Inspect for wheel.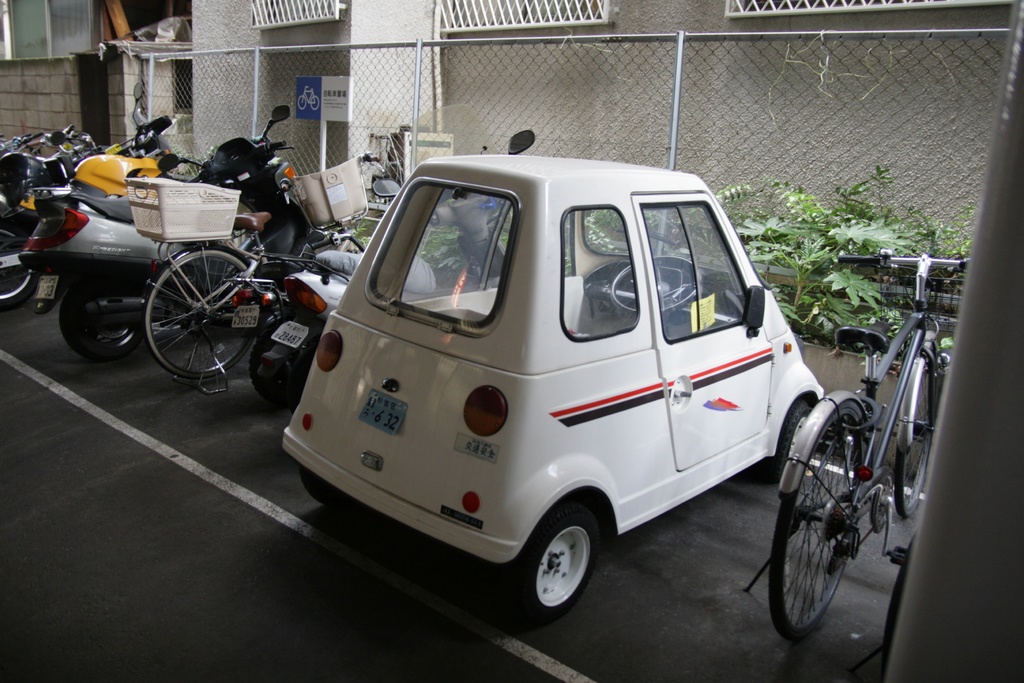
Inspection: 60, 279, 139, 358.
